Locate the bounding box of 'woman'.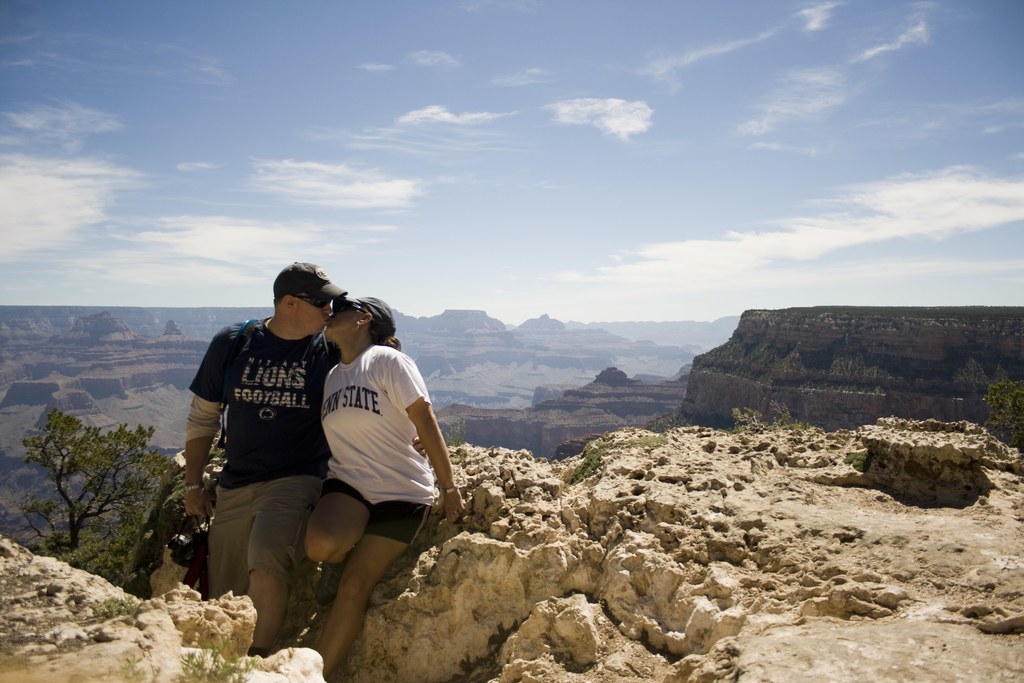
Bounding box: box=[268, 271, 444, 668].
